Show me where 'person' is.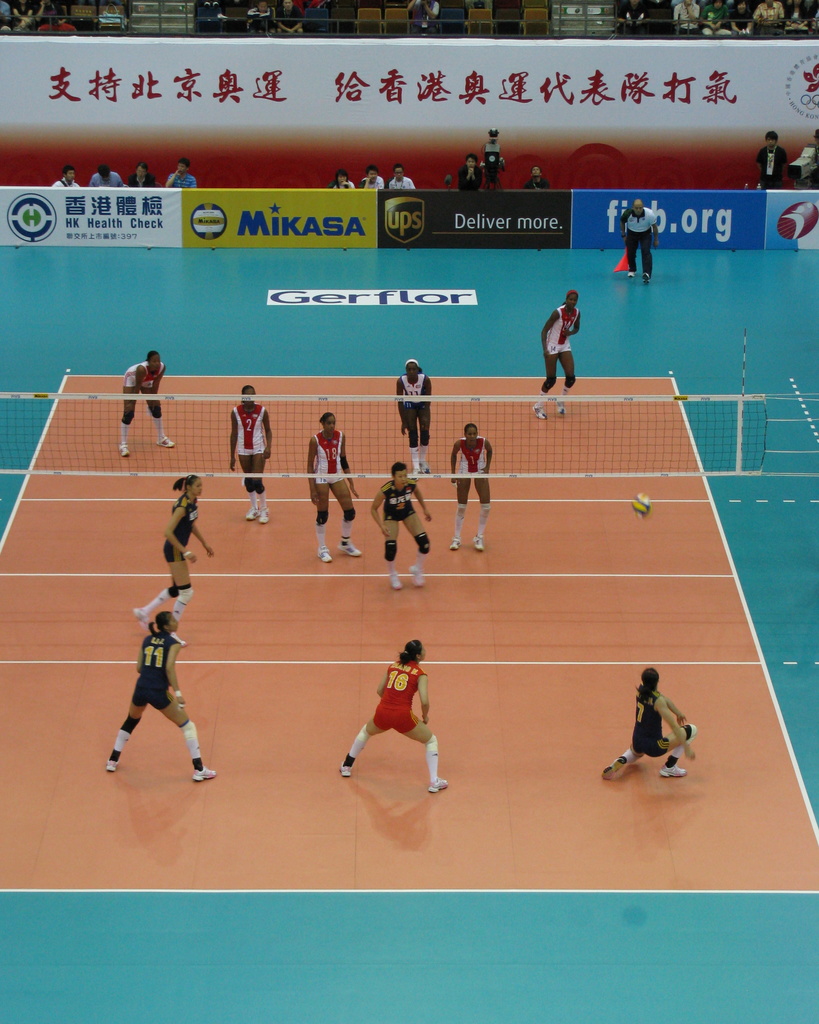
'person' is at [x1=618, y1=199, x2=656, y2=285].
